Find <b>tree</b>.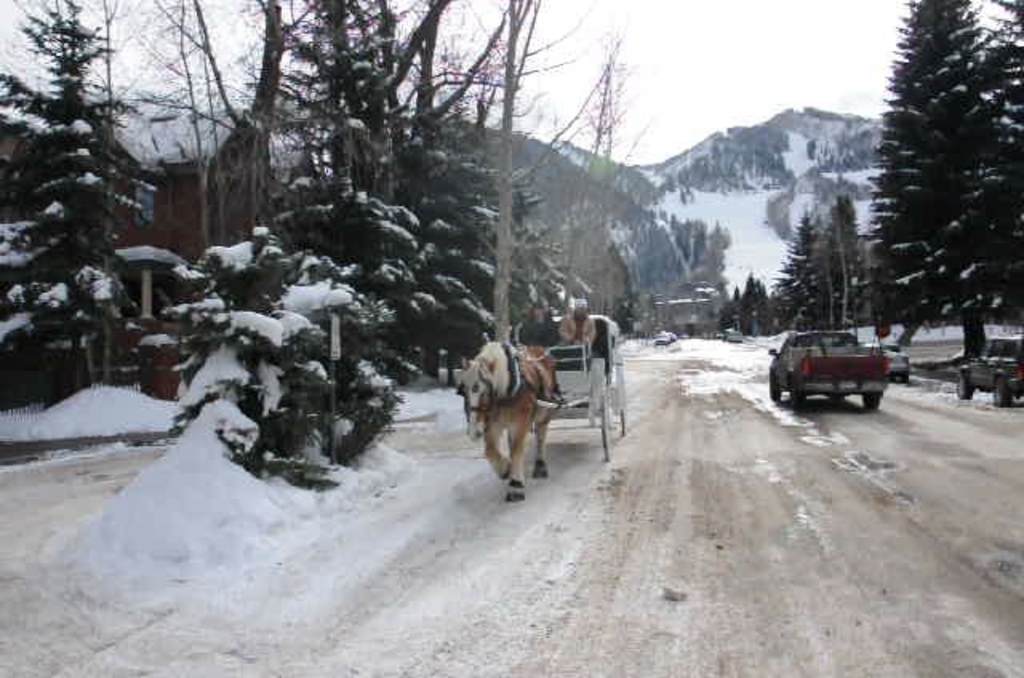
pyautogui.locateOnScreen(816, 192, 854, 328).
